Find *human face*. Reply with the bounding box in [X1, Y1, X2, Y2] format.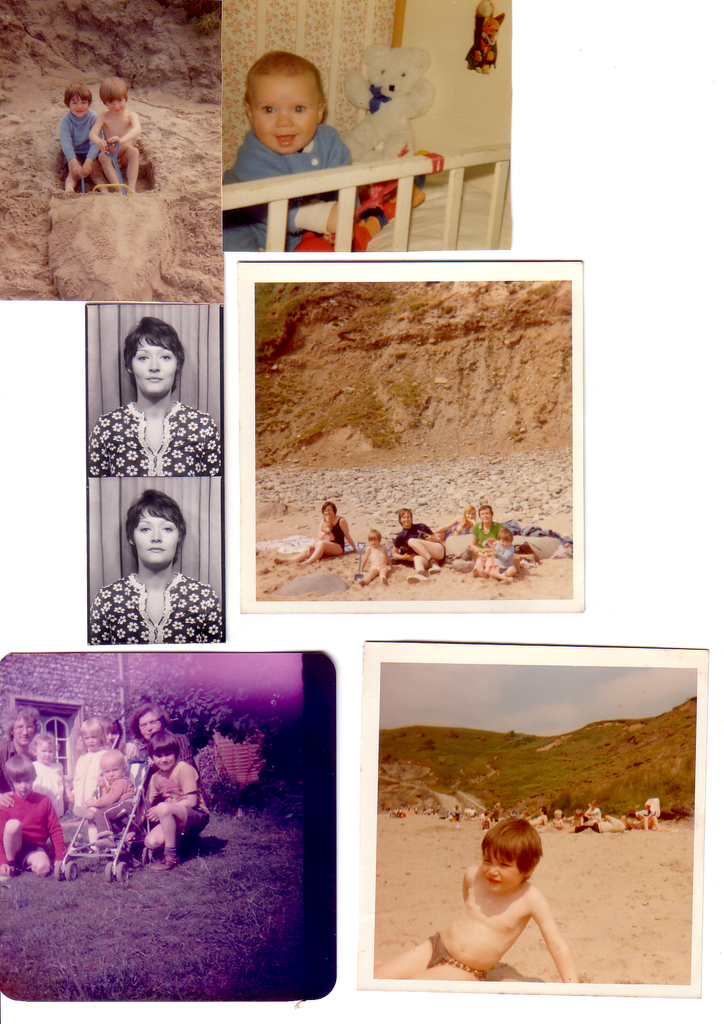
[69, 97, 93, 114].
